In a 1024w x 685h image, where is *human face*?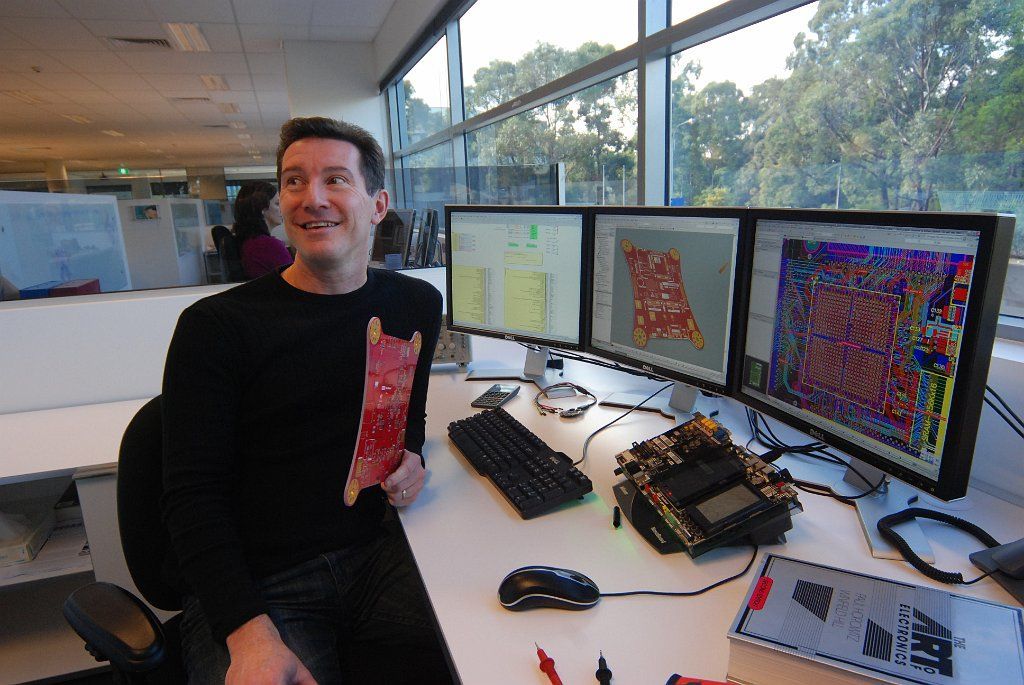
x1=277 y1=125 x2=371 y2=267.
